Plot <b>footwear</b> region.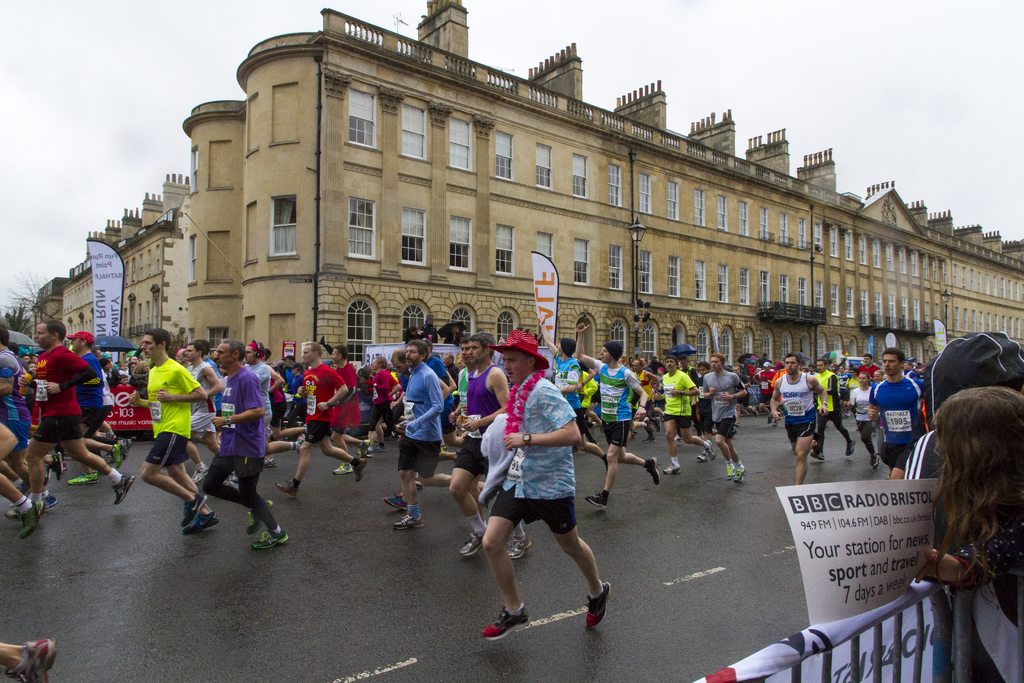
Plotted at pyautogui.locateOnScreen(182, 507, 219, 533).
